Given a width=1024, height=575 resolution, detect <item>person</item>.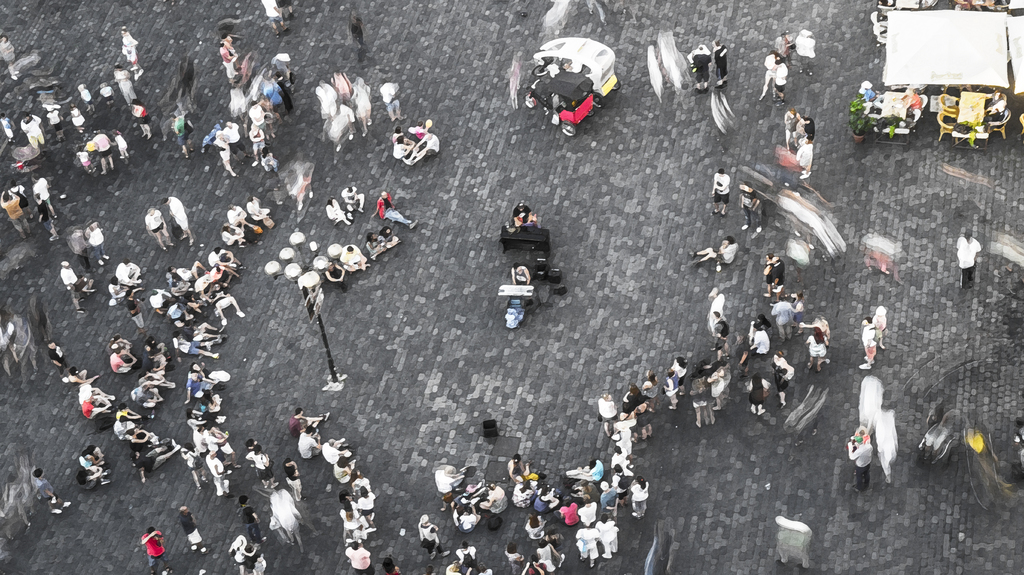
[146,203,171,249].
